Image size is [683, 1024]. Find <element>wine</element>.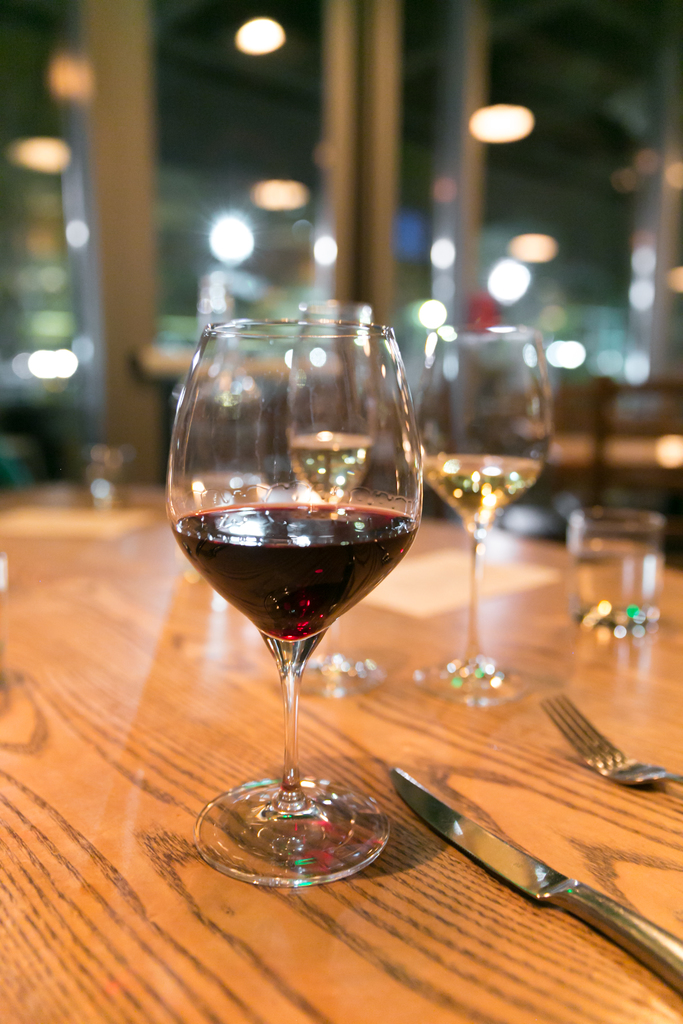
[411,449,539,520].
